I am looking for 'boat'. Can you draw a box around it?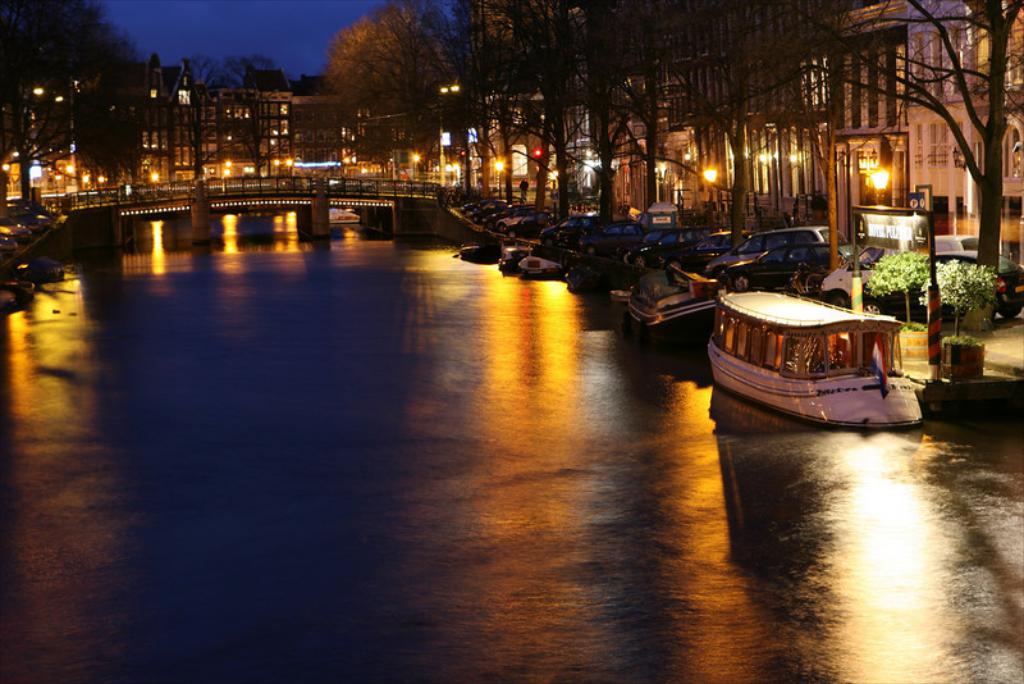
Sure, the bounding box is region(330, 208, 365, 223).
